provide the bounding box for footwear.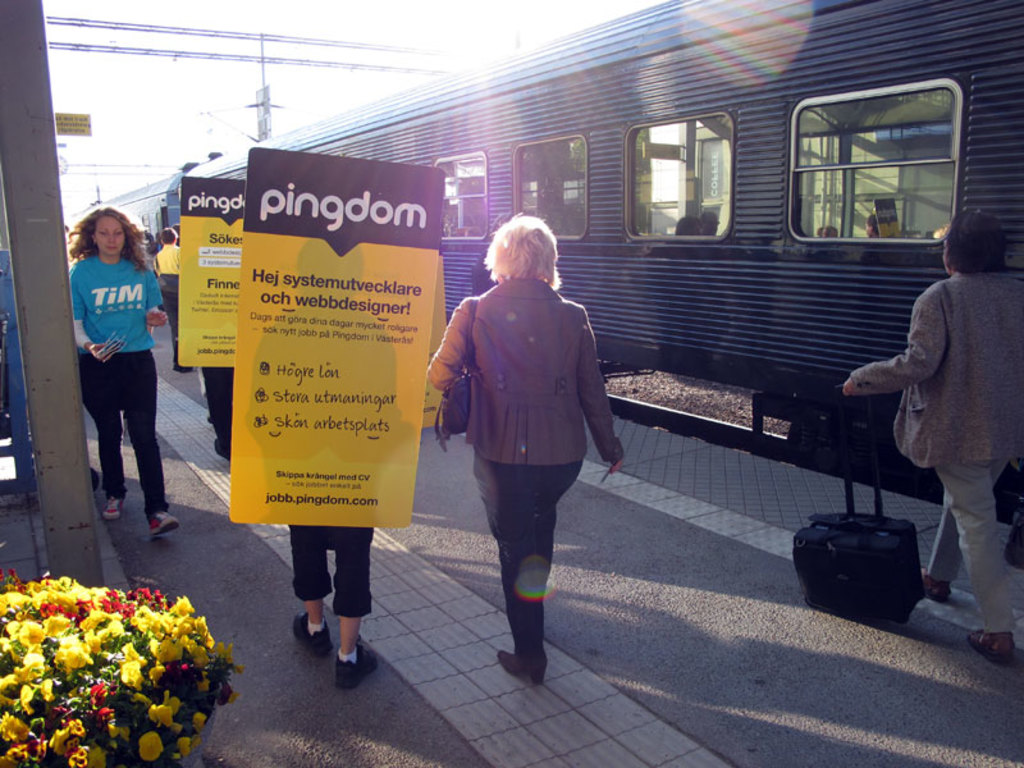
[99,497,124,518].
